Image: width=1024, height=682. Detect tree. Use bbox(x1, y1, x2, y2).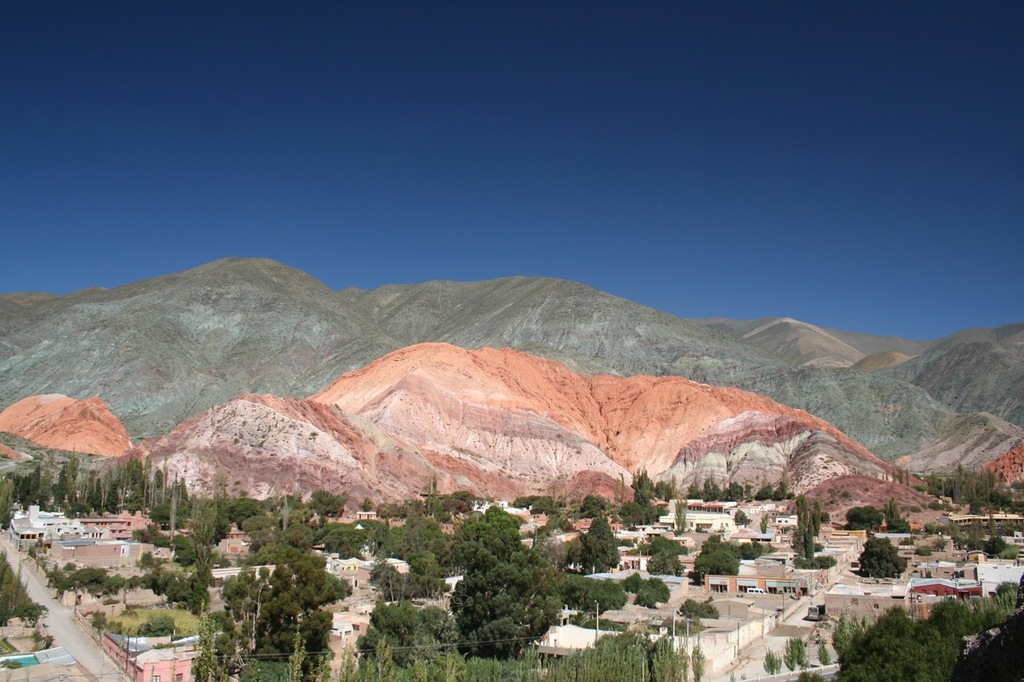
bbox(358, 600, 456, 669).
